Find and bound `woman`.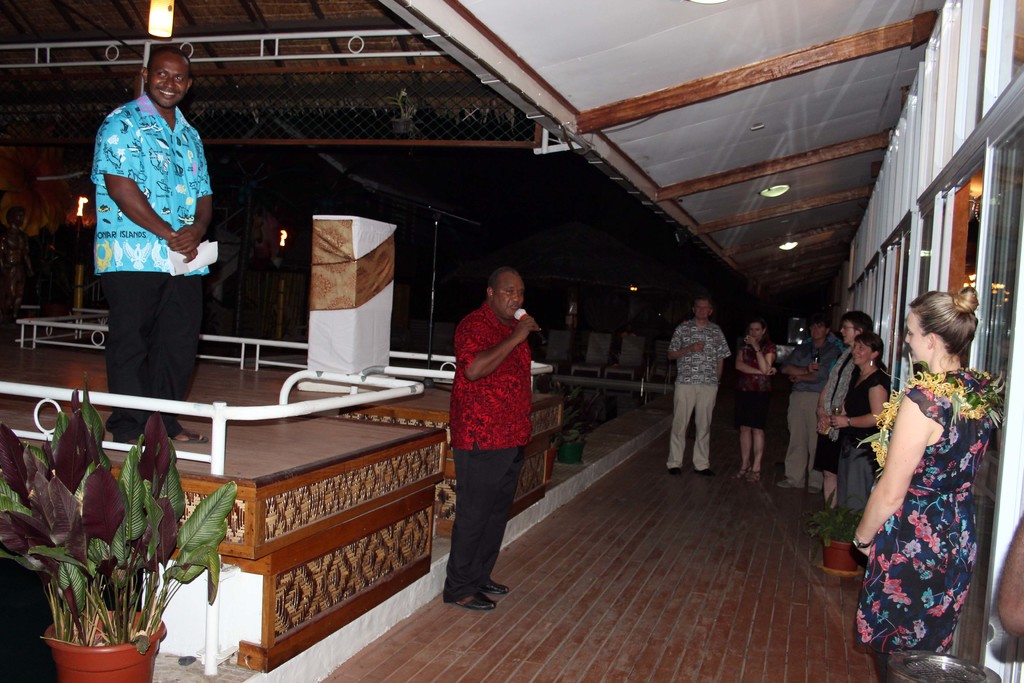
Bound: [813,306,874,504].
